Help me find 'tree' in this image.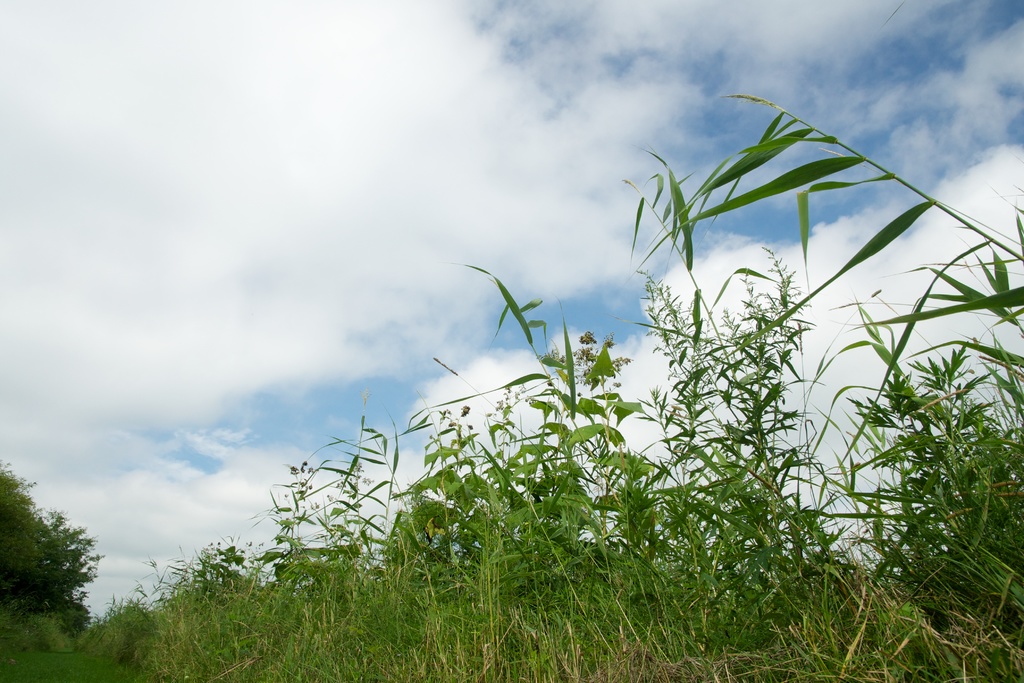
Found it: Rect(3, 457, 104, 682).
